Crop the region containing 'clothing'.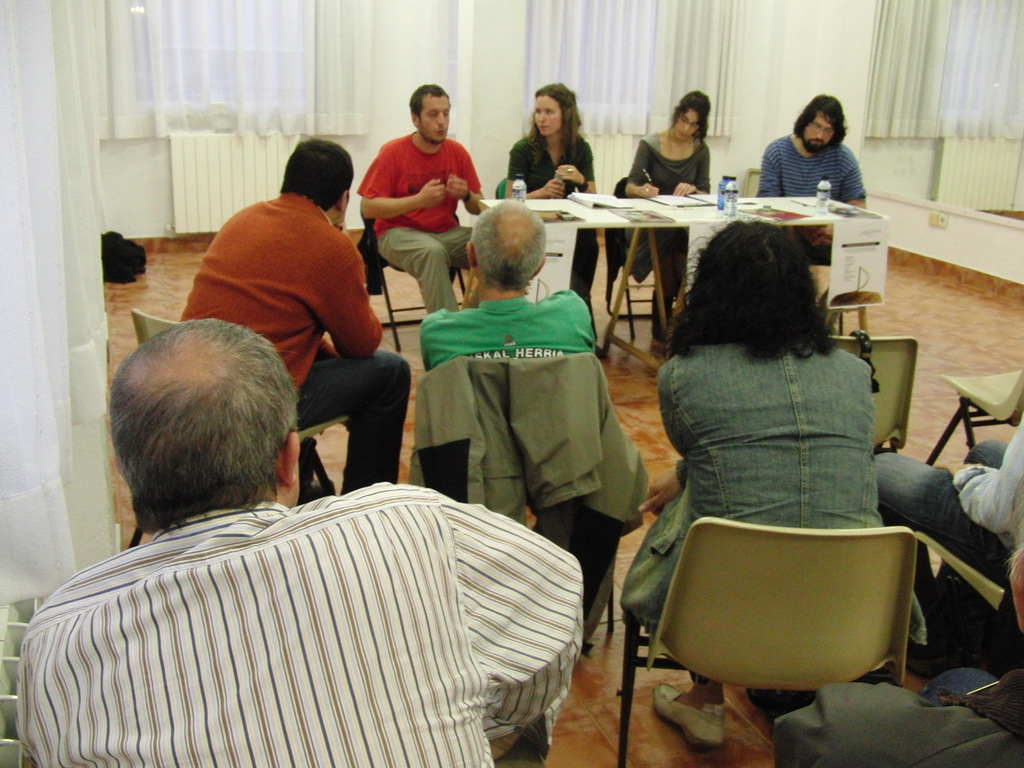
Crop region: [420, 291, 583, 366].
